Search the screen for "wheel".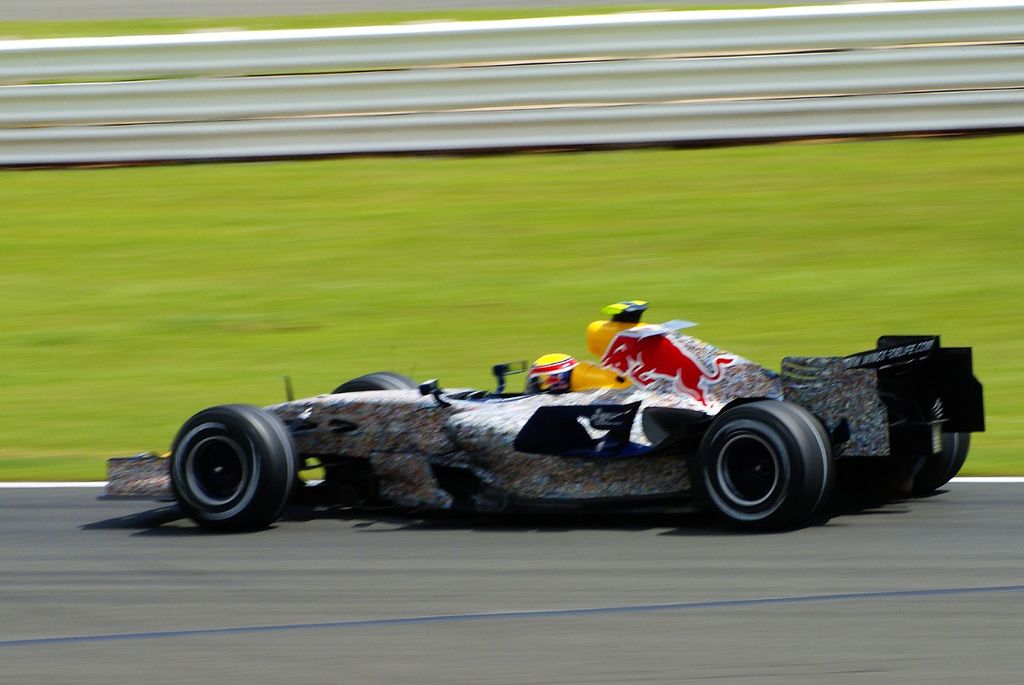
Found at region(913, 432, 973, 494).
